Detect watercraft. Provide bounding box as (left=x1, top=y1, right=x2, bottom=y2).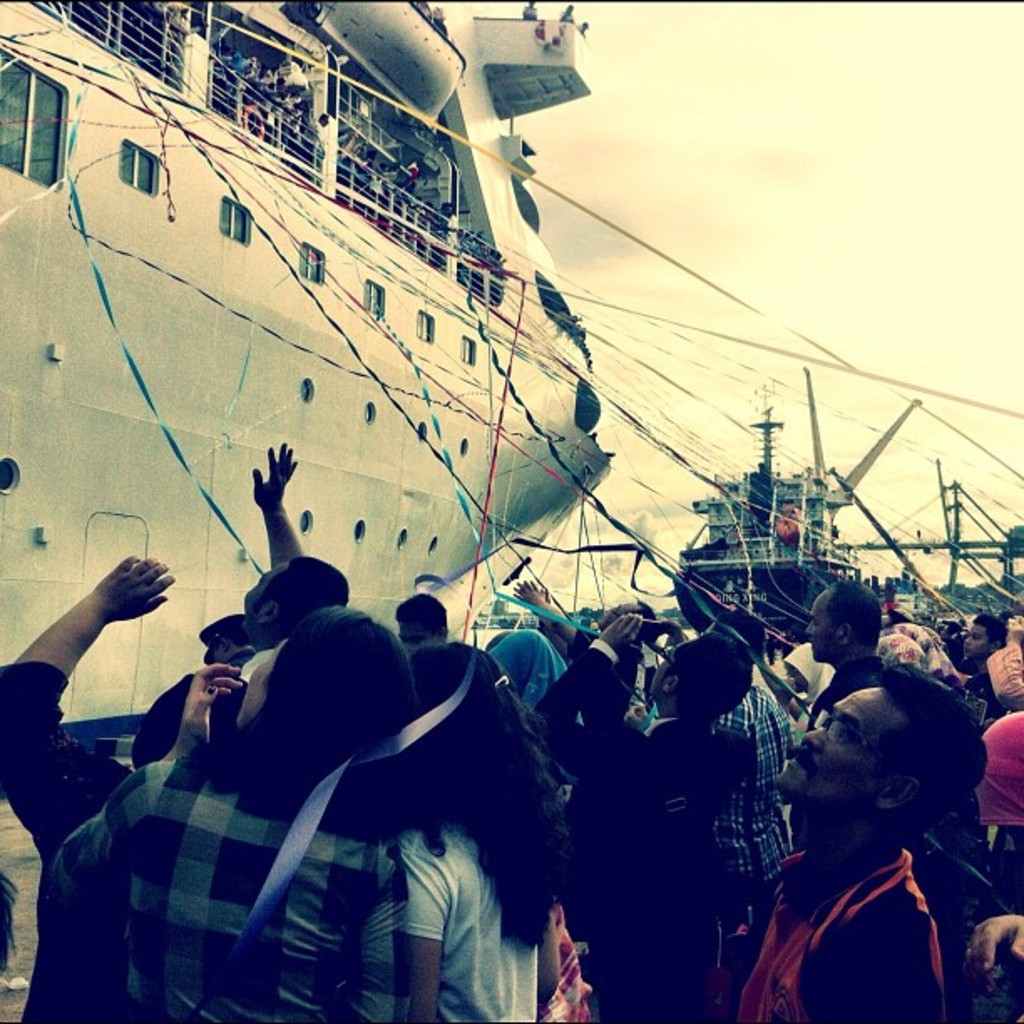
(left=671, top=402, right=860, bottom=654).
